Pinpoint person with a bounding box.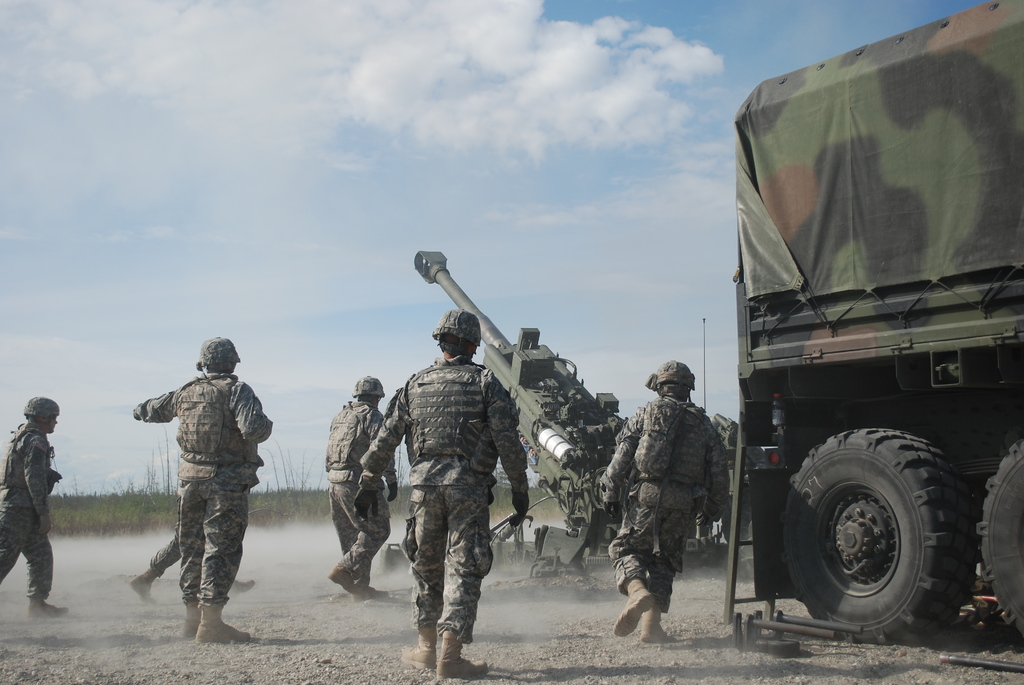
bbox(0, 393, 73, 625).
